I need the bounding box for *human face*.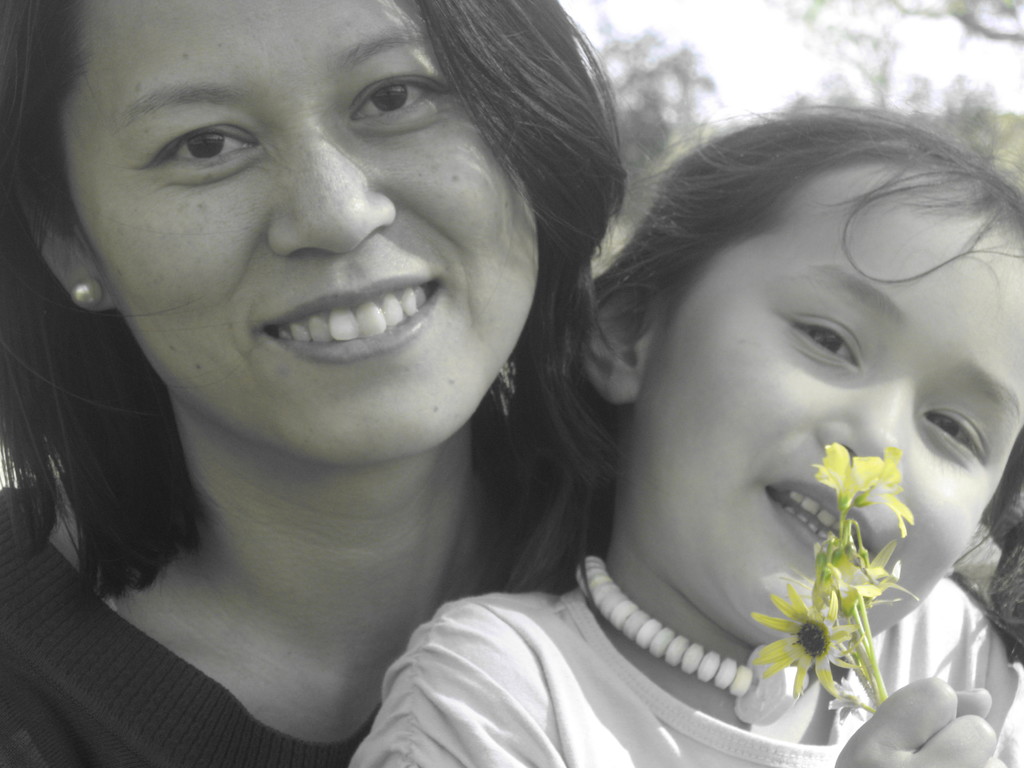
Here it is: 640 204 1023 644.
